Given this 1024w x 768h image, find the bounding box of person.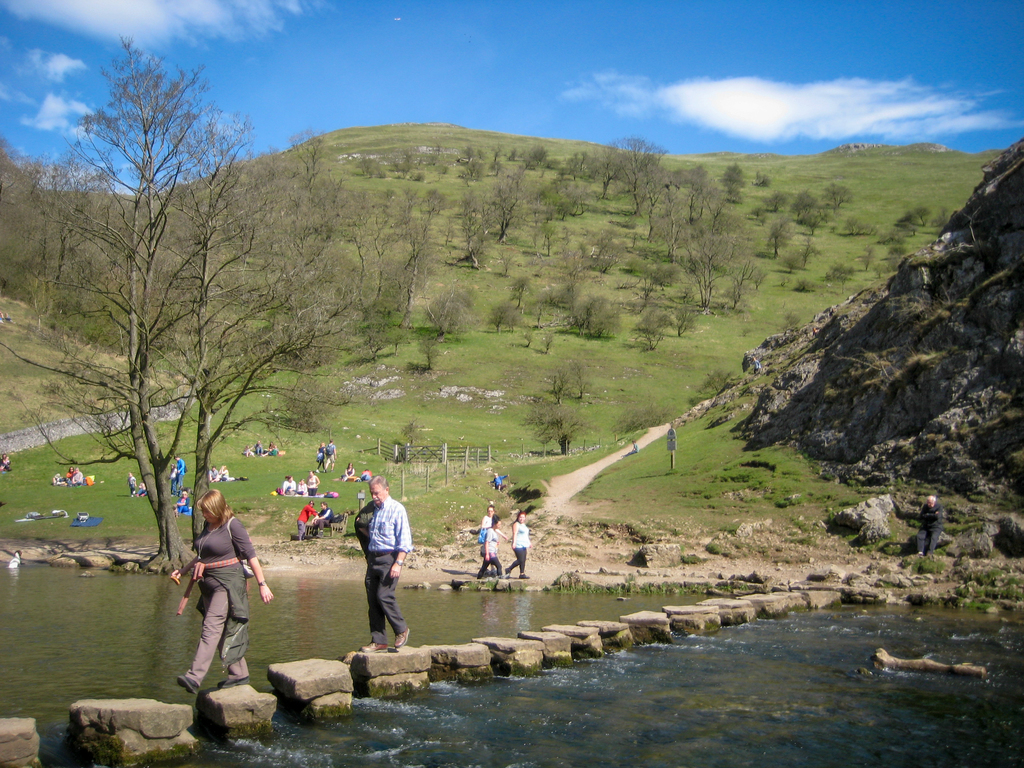
339:460:355:483.
